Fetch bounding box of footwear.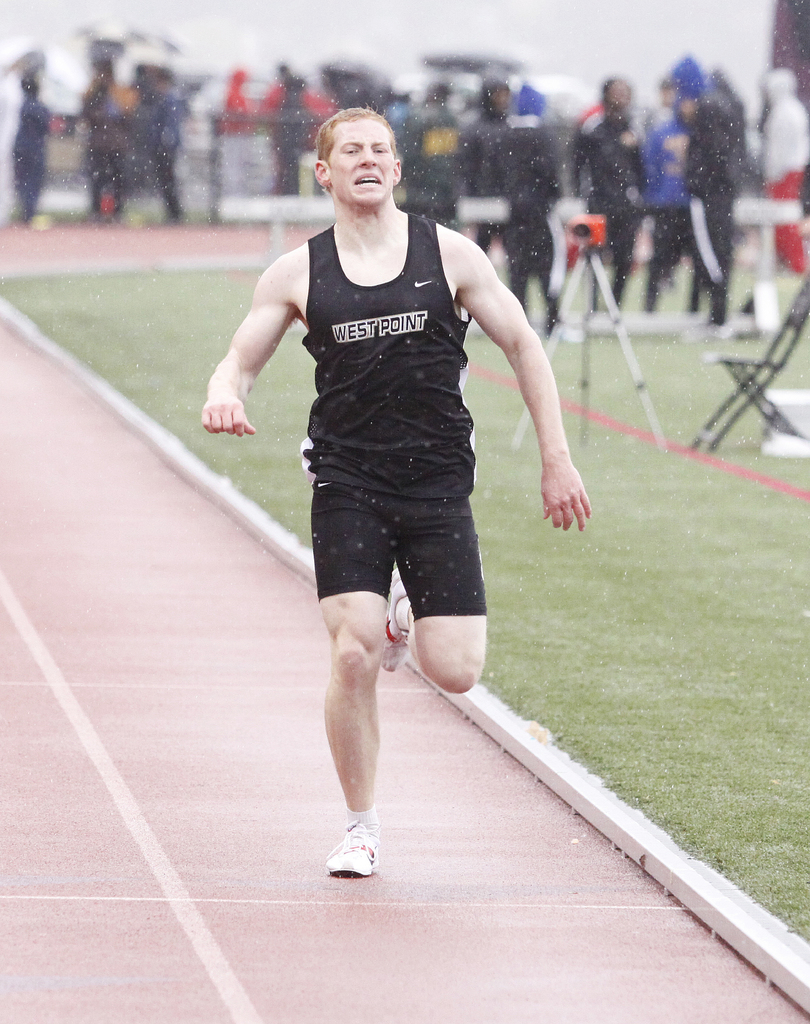
Bbox: box=[377, 562, 414, 676].
